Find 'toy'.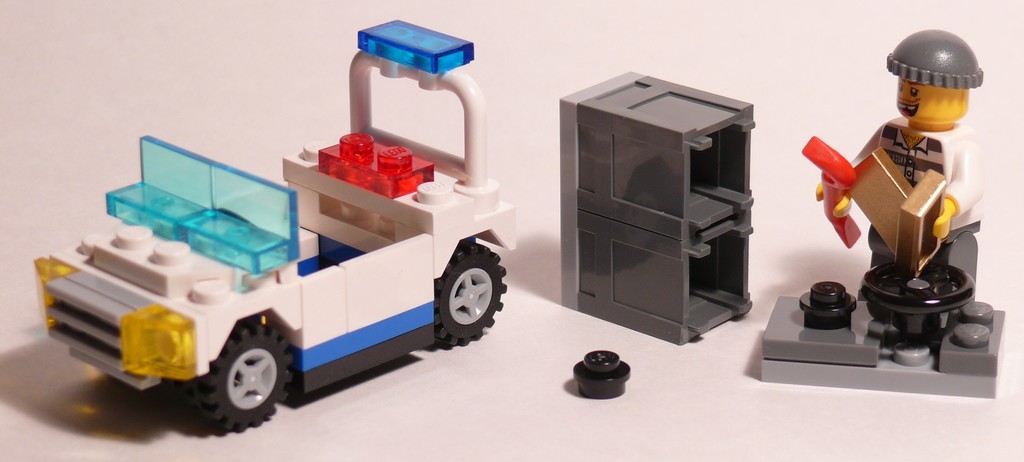
bbox=(573, 346, 637, 401).
